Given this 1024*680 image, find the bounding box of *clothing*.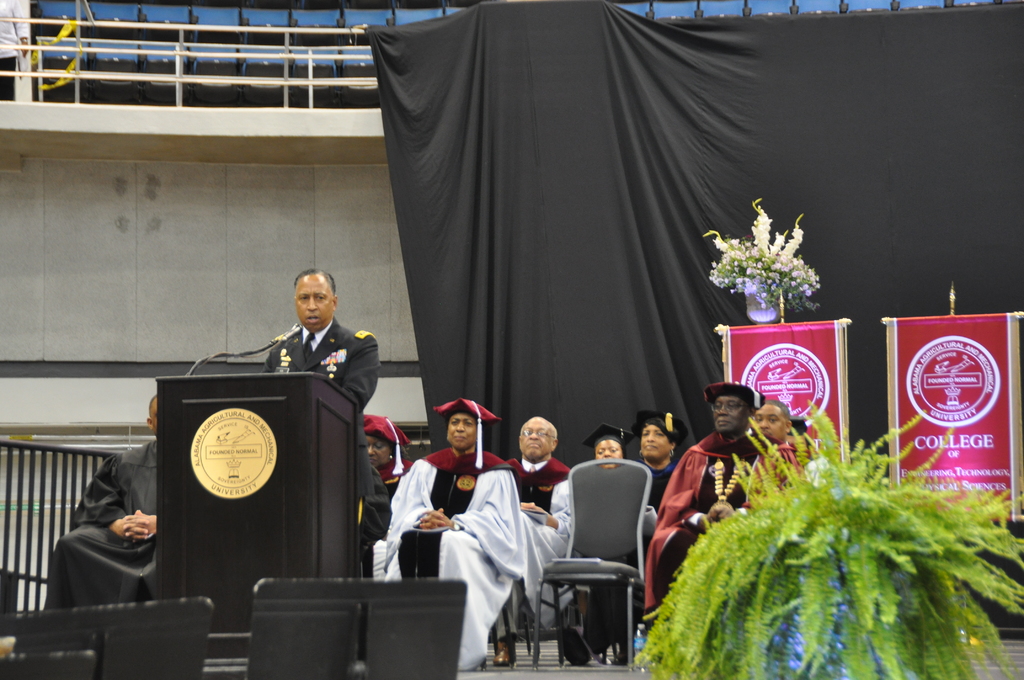
383,448,518,669.
